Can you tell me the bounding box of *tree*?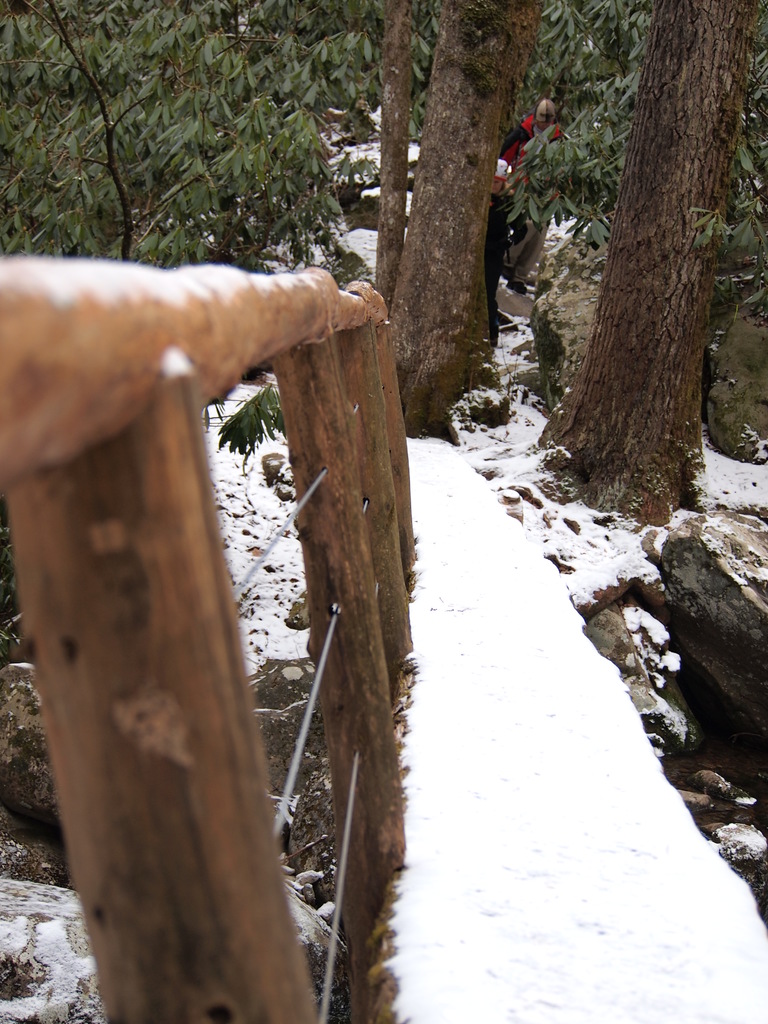
{"x1": 0, "y1": 0, "x2": 359, "y2": 275}.
